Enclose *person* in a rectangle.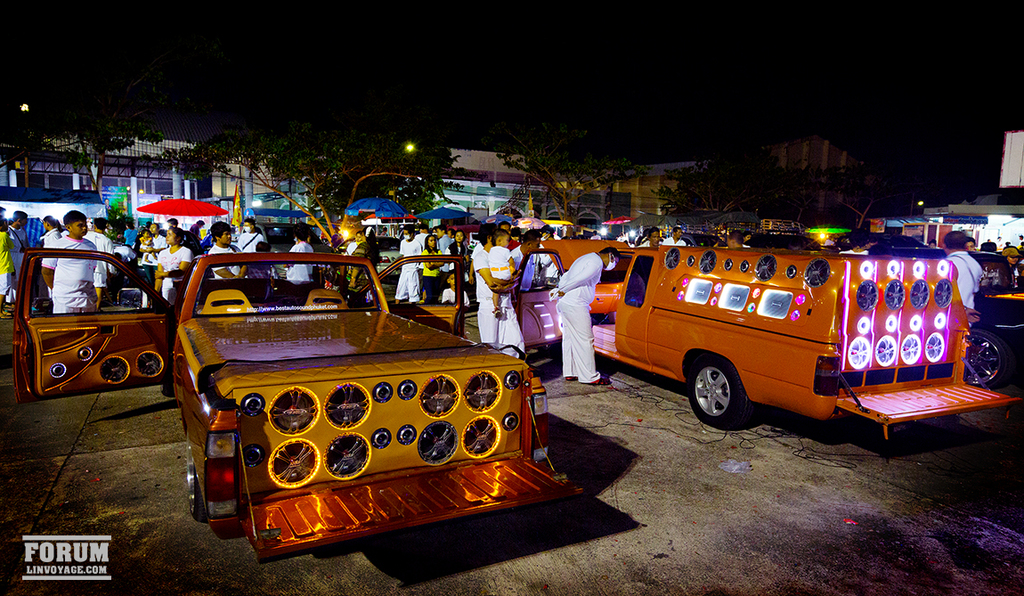
x1=286, y1=224, x2=316, y2=282.
